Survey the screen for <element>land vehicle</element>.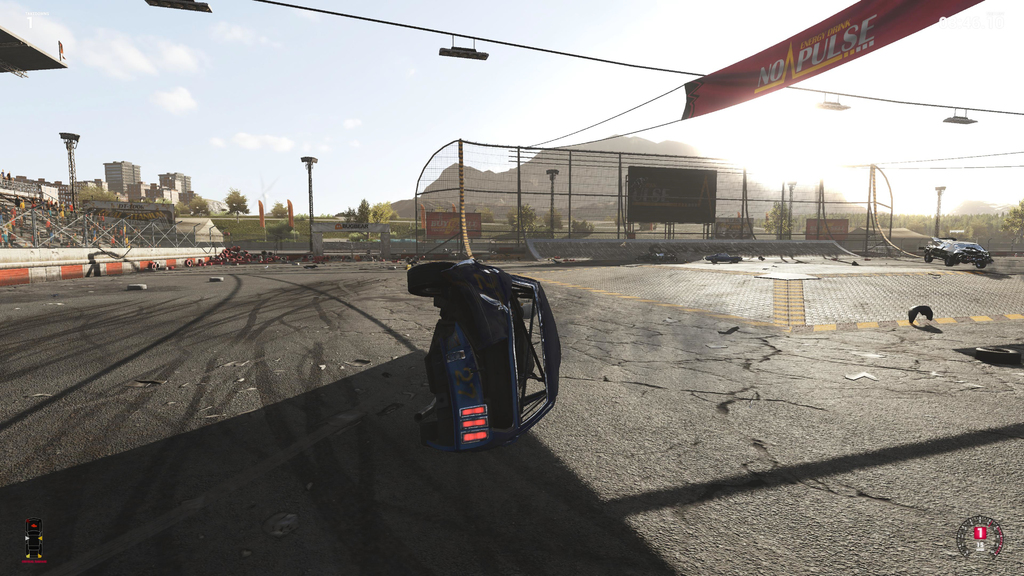
Survey found: 408,244,570,444.
